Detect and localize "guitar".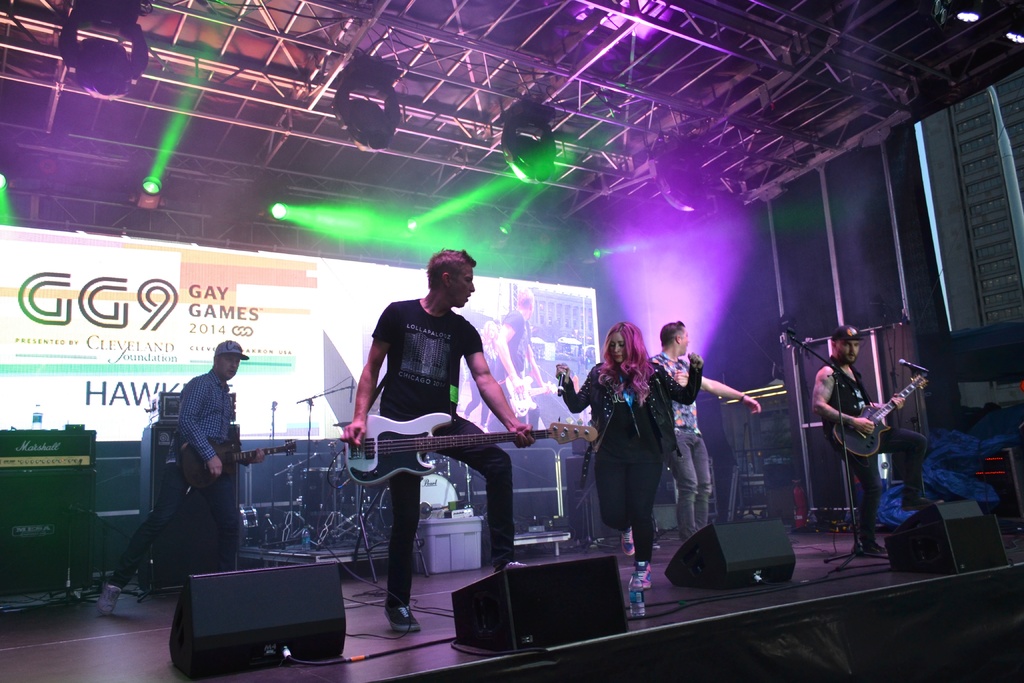
Localized at locate(177, 434, 297, 492).
